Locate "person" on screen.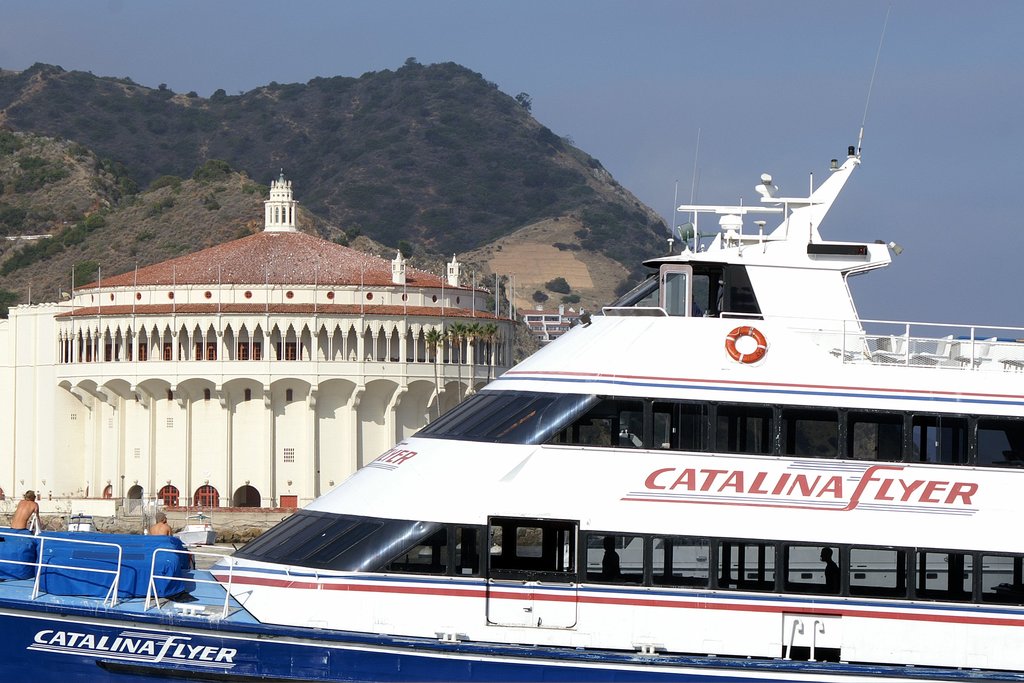
On screen at {"left": 149, "top": 511, "right": 172, "bottom": 534}.
